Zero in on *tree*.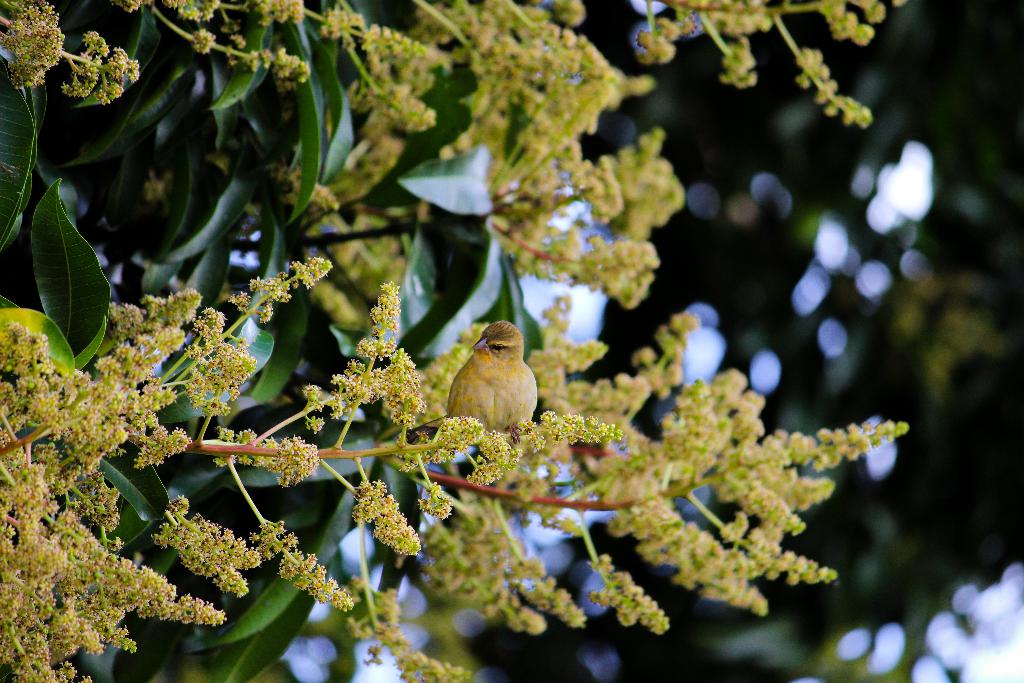
Zeroed in: 0,0,914,682.
